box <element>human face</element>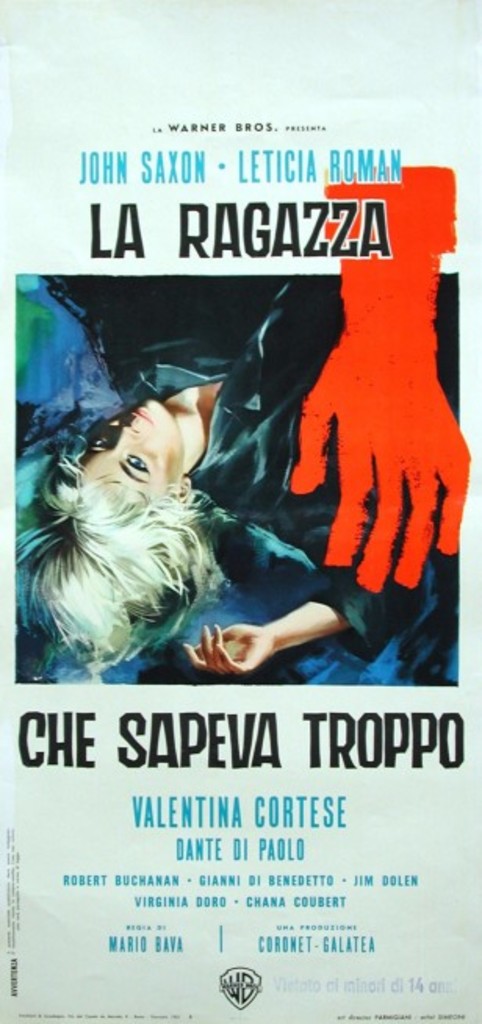
box(80, 400, 180, 502)
